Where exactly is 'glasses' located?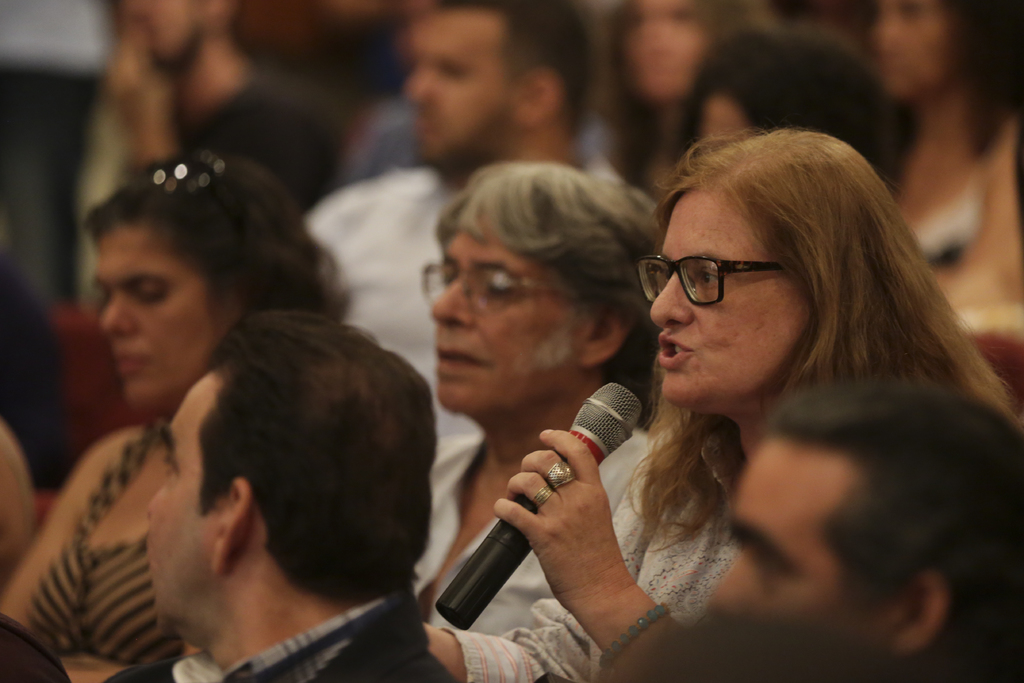
Its bounding box is [415,254,581,319].
